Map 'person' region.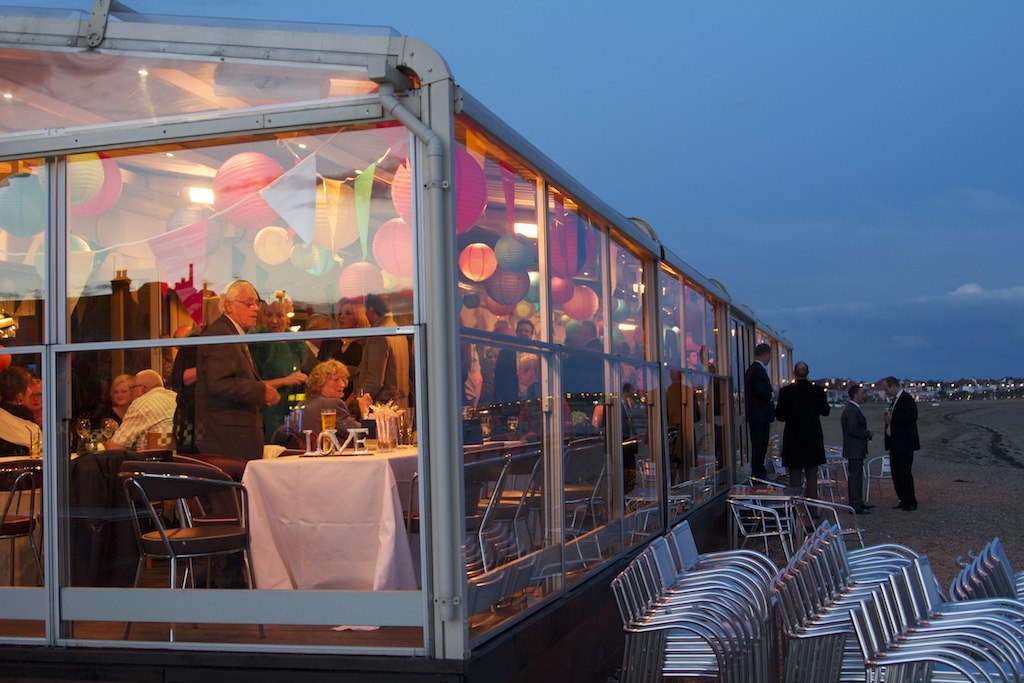
Mapped to x1=773, y1=353, x2=834, y2=497.
